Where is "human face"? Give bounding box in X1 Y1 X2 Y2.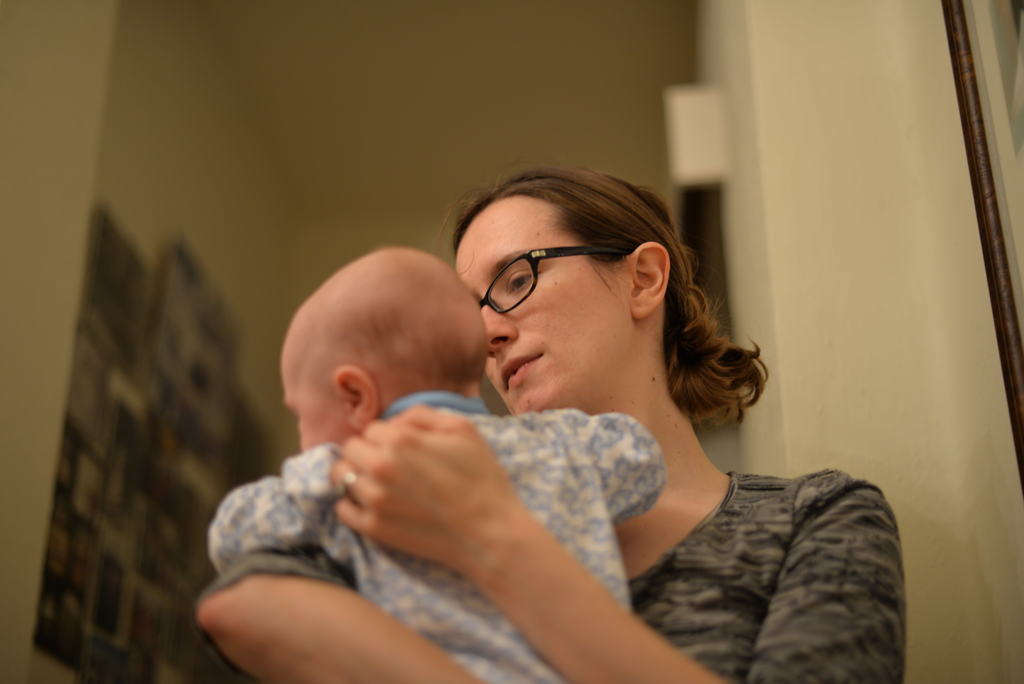
275 346 344 459.
